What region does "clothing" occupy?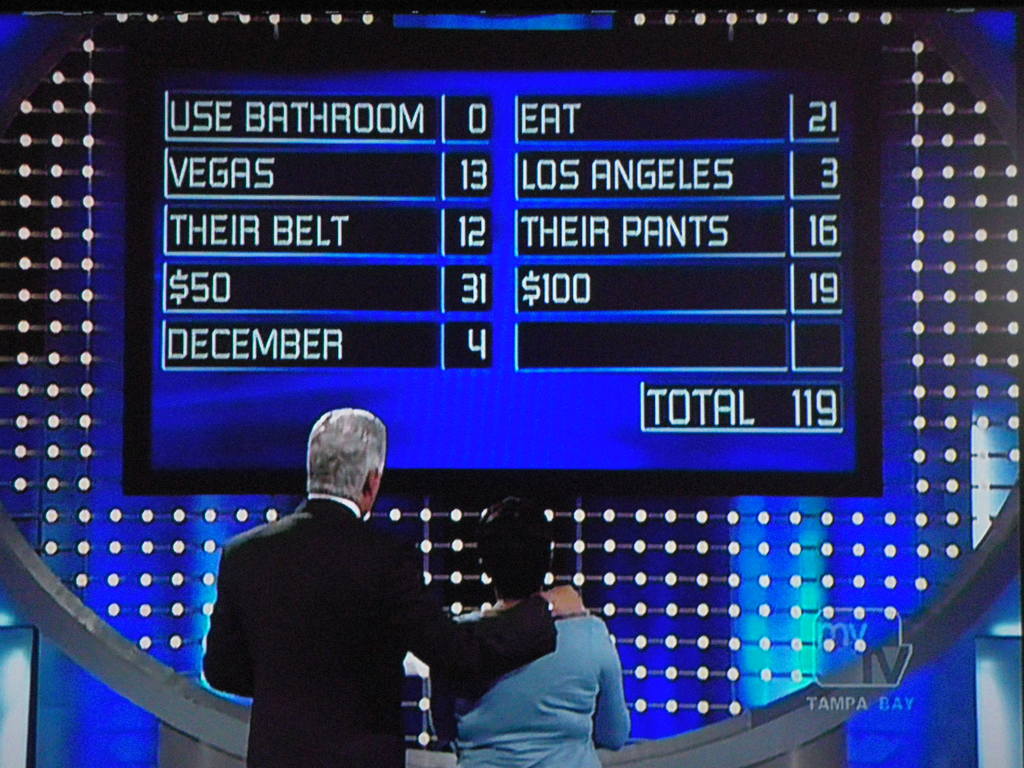
[x1=204, y1=490, x2=557, y2=767].
